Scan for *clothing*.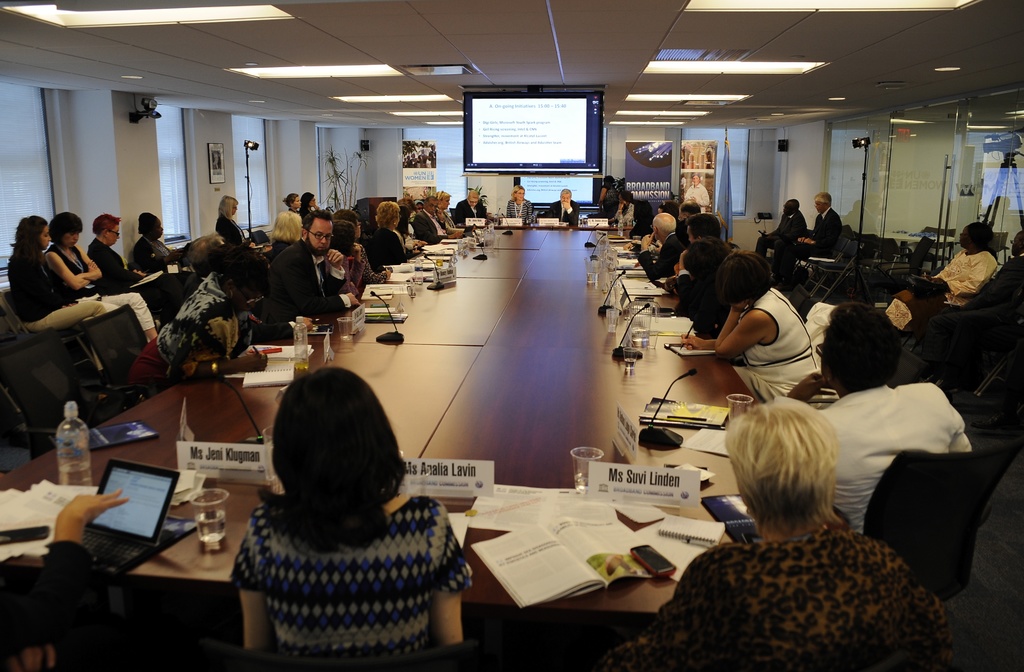
Scan result: 405 161 410 168.
